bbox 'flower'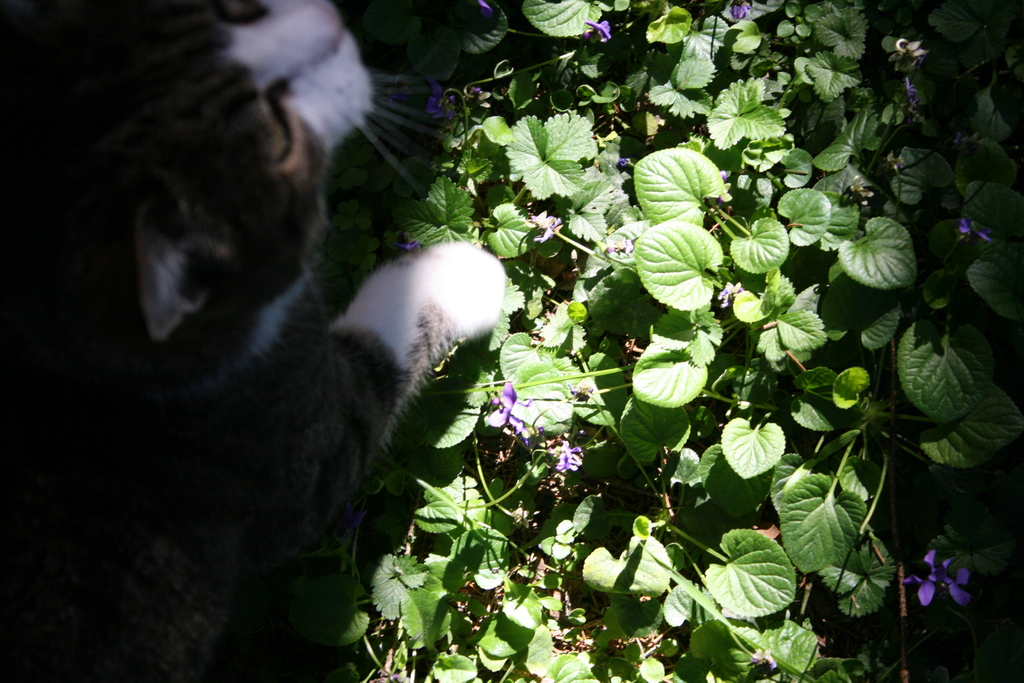
locate(483, 375, 536, 428)
